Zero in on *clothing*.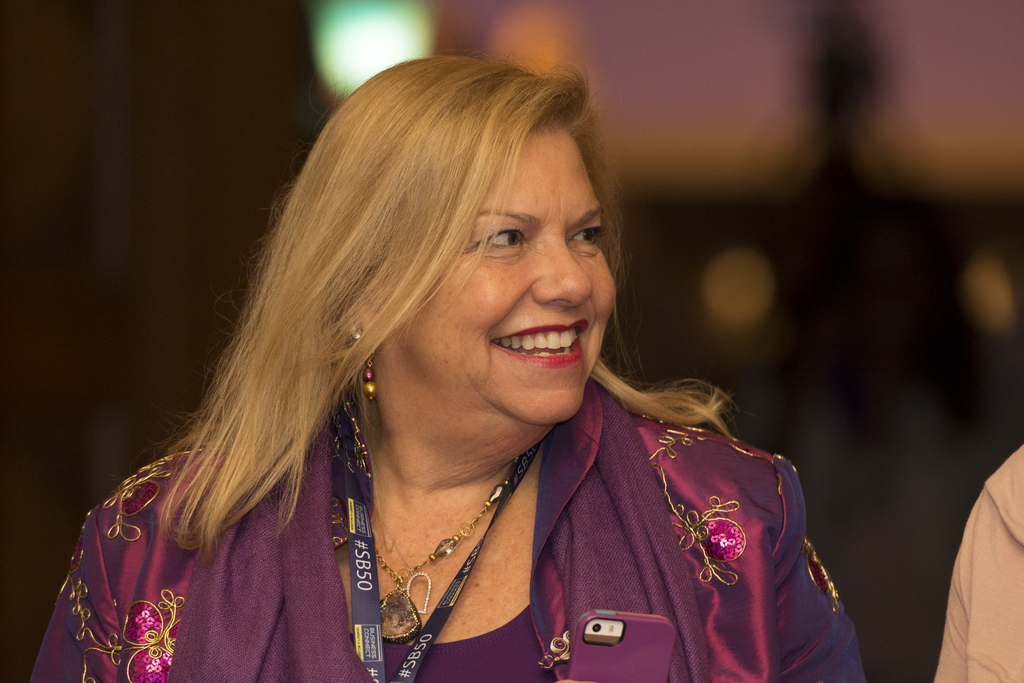
Zeroed in: bbox(934, 443, 1023, 682).
